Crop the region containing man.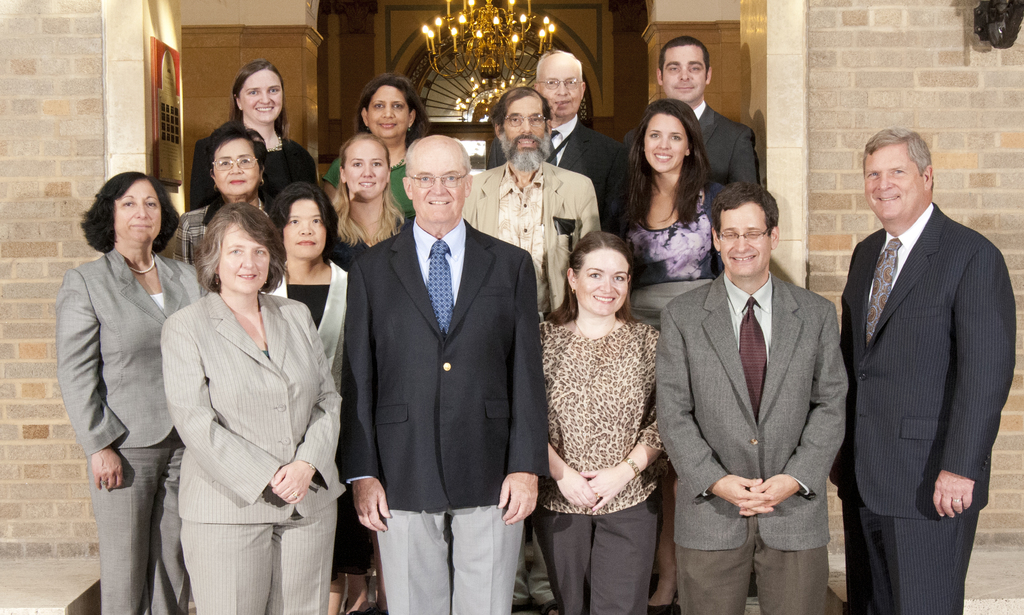
Crop region: <bbox>481, 51, 628, 243</bbox>.
